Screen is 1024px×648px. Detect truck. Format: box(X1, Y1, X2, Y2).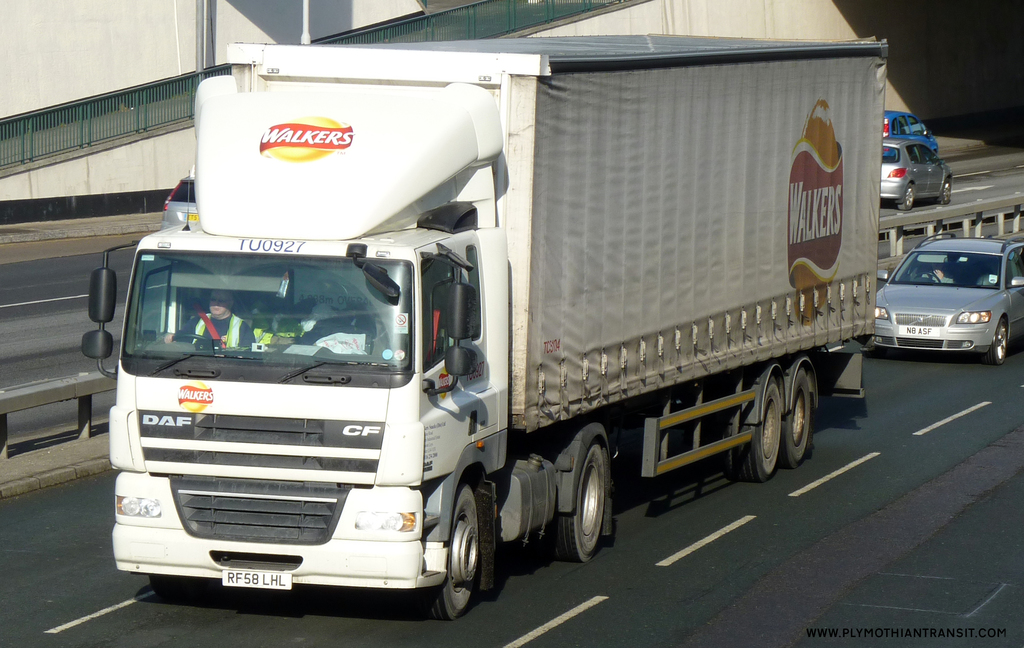
box(94, 40, 876, 624).
